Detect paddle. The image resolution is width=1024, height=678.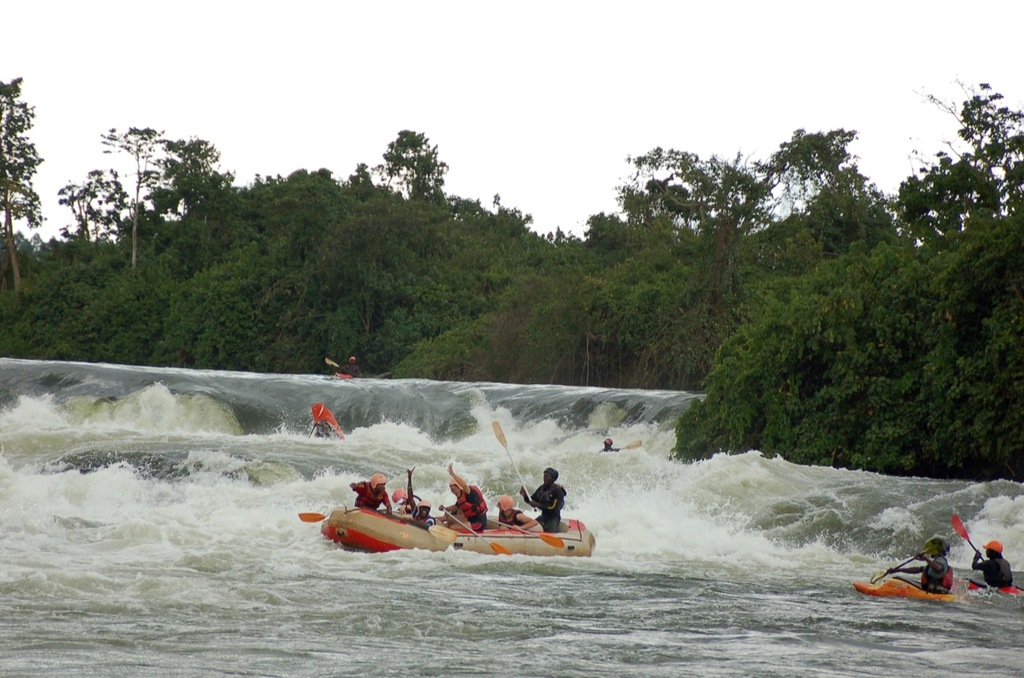
locate(429, 524, 565, 545).
